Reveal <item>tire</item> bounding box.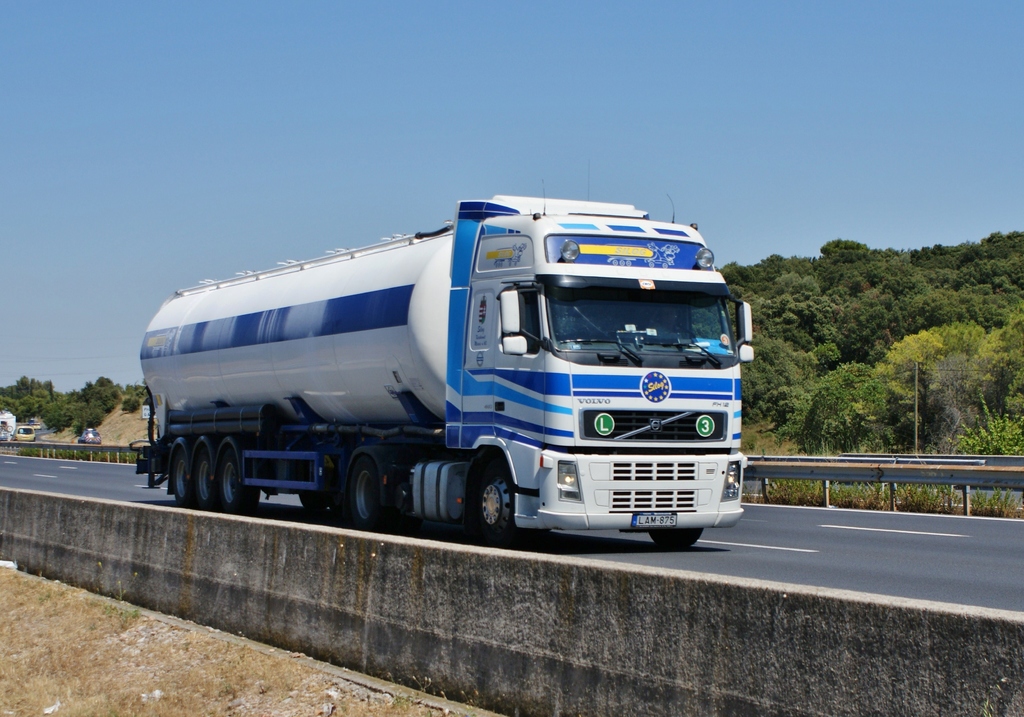
Revealed: <box>218,453,260,518</box>.
